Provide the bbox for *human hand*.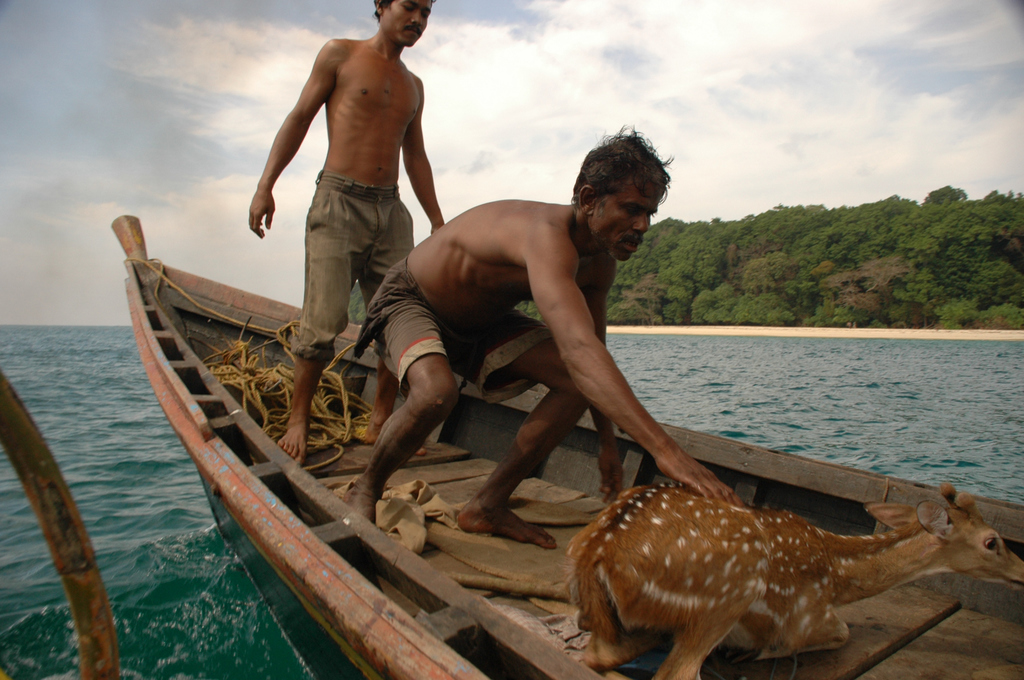
(x1=655, y1=450, x2=751, y2=510).
